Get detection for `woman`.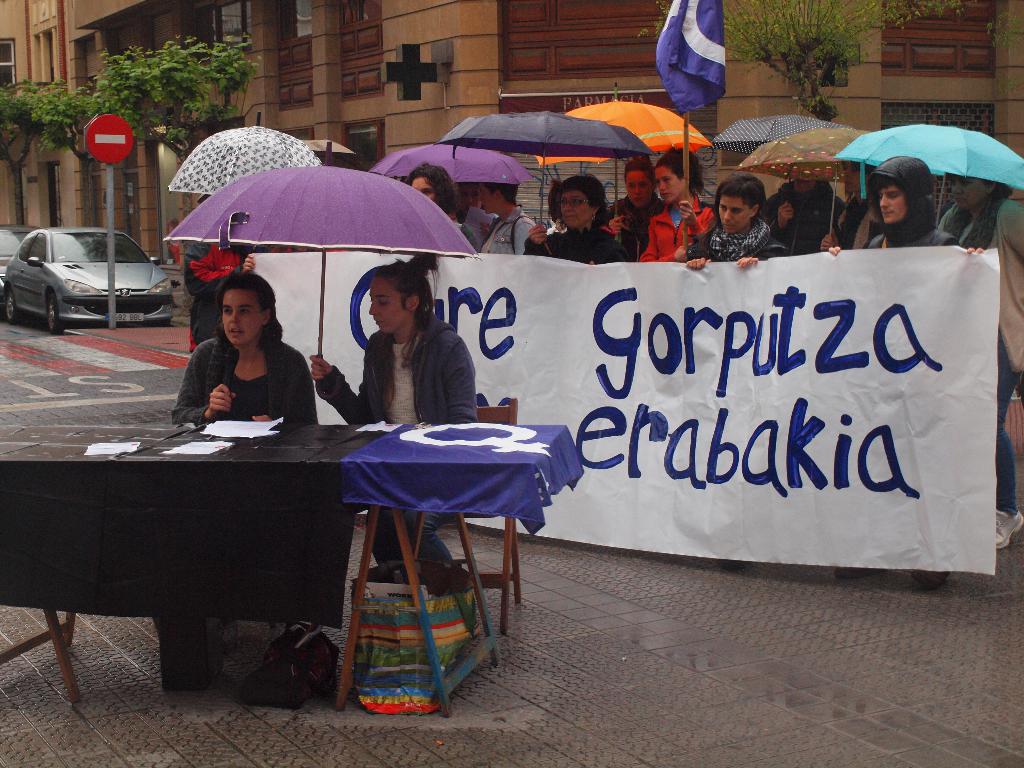
Detection: (left=521, top=170, right=629, bottom=266).
